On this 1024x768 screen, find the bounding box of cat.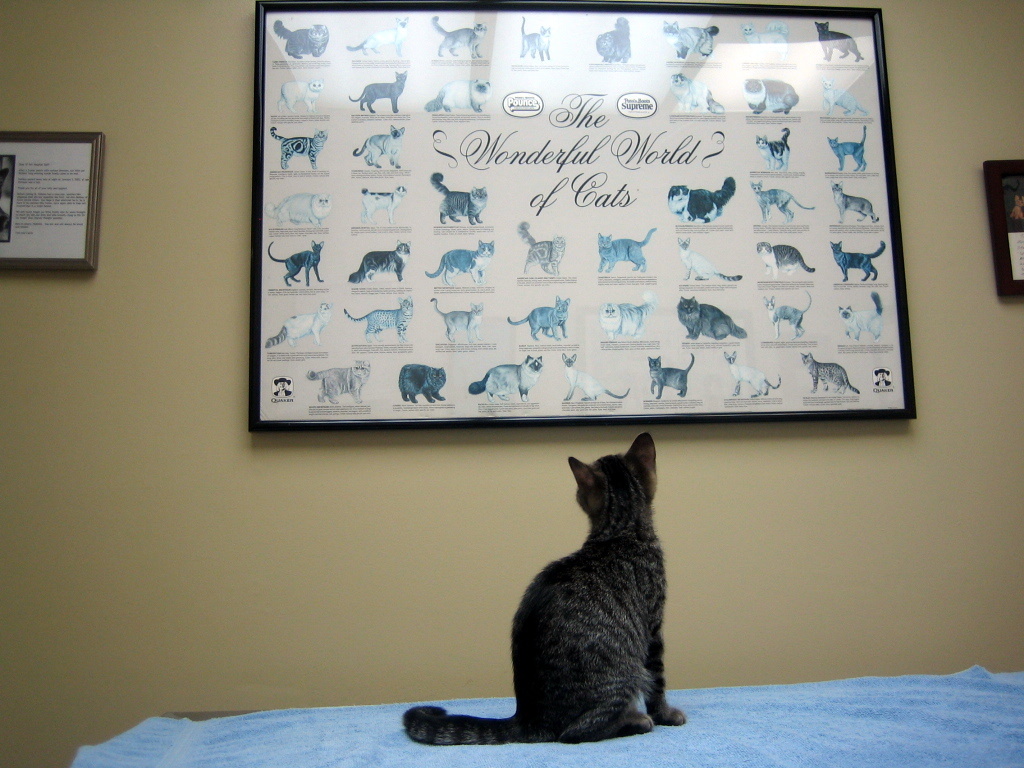
Bounding box: 516, 220, 566, 274.
